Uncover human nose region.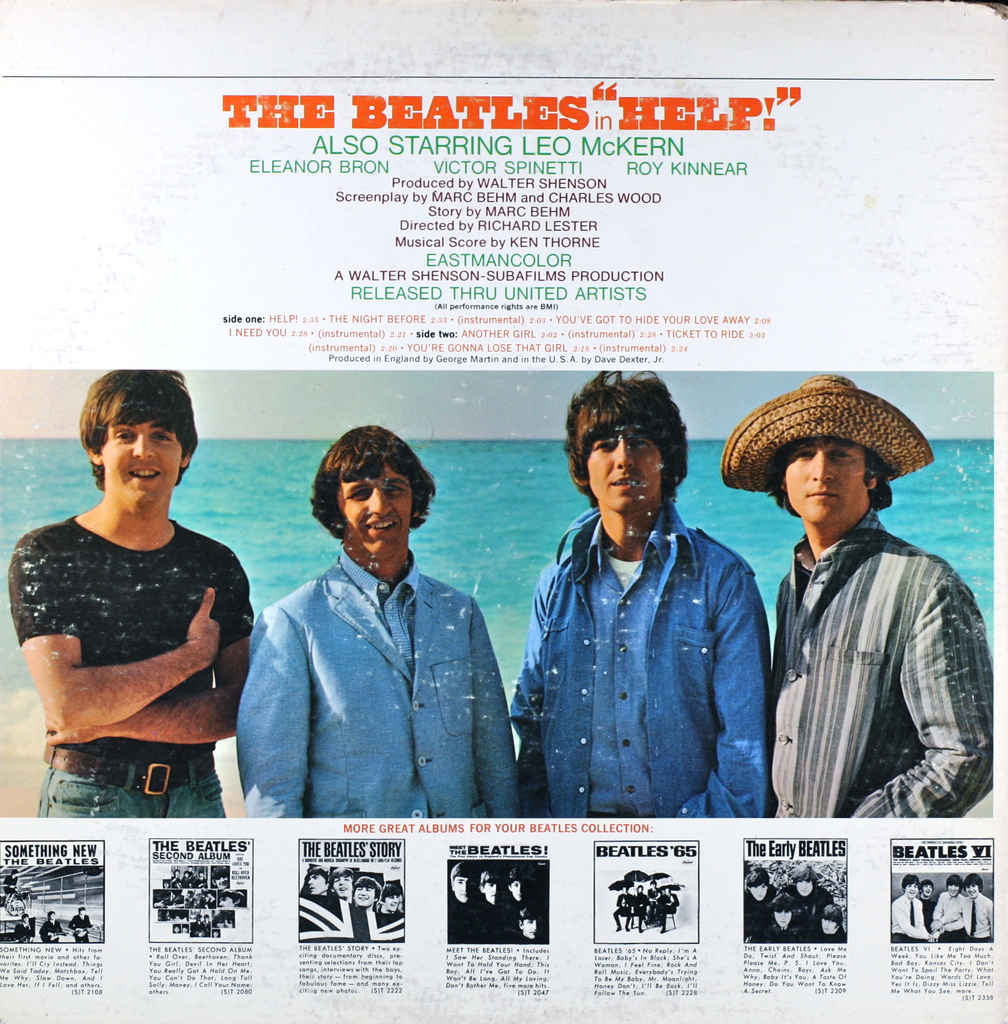
Uncovered: 780 911 785 917.
